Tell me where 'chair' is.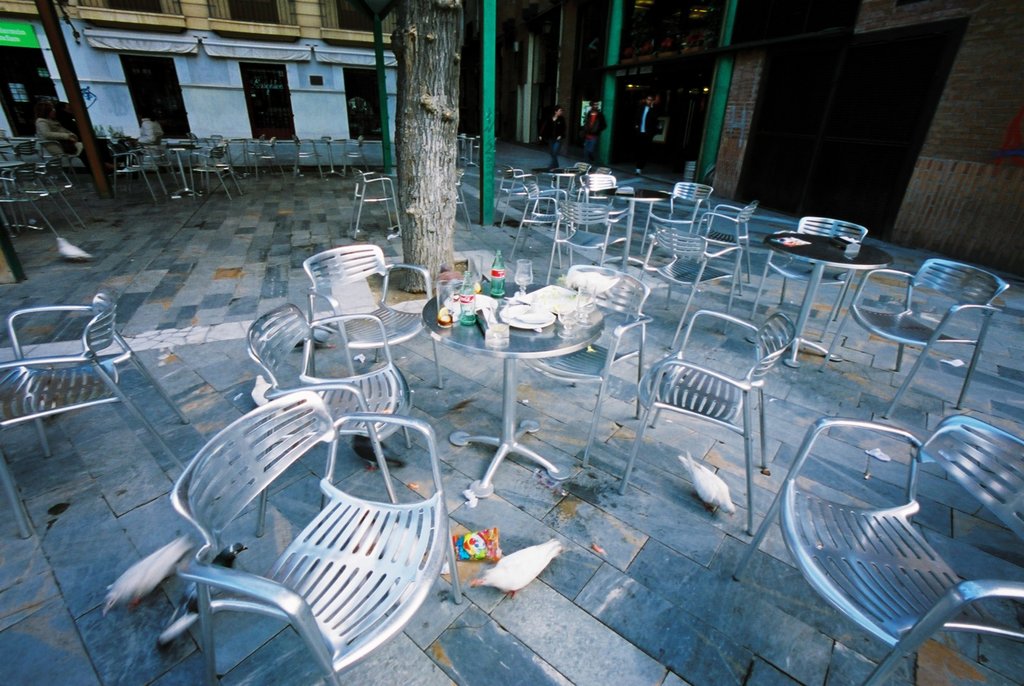
'chair' is at box=[547, 195, 637, 268].
